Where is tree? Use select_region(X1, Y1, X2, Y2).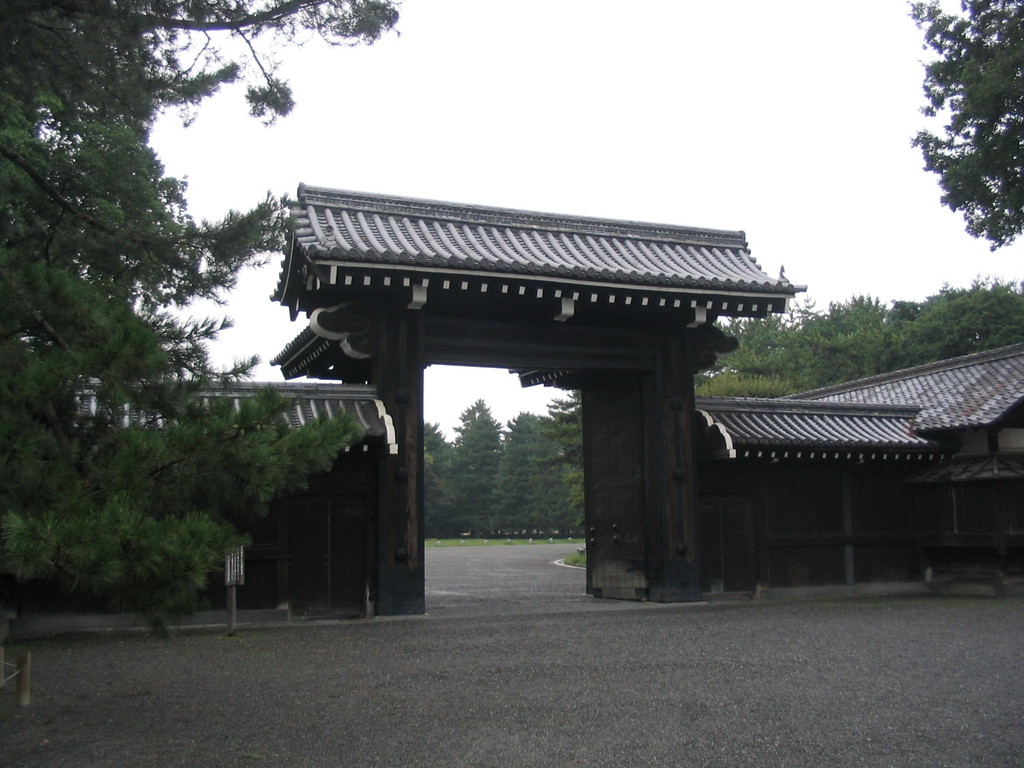
select_region(910, 17, 1016, 292).
